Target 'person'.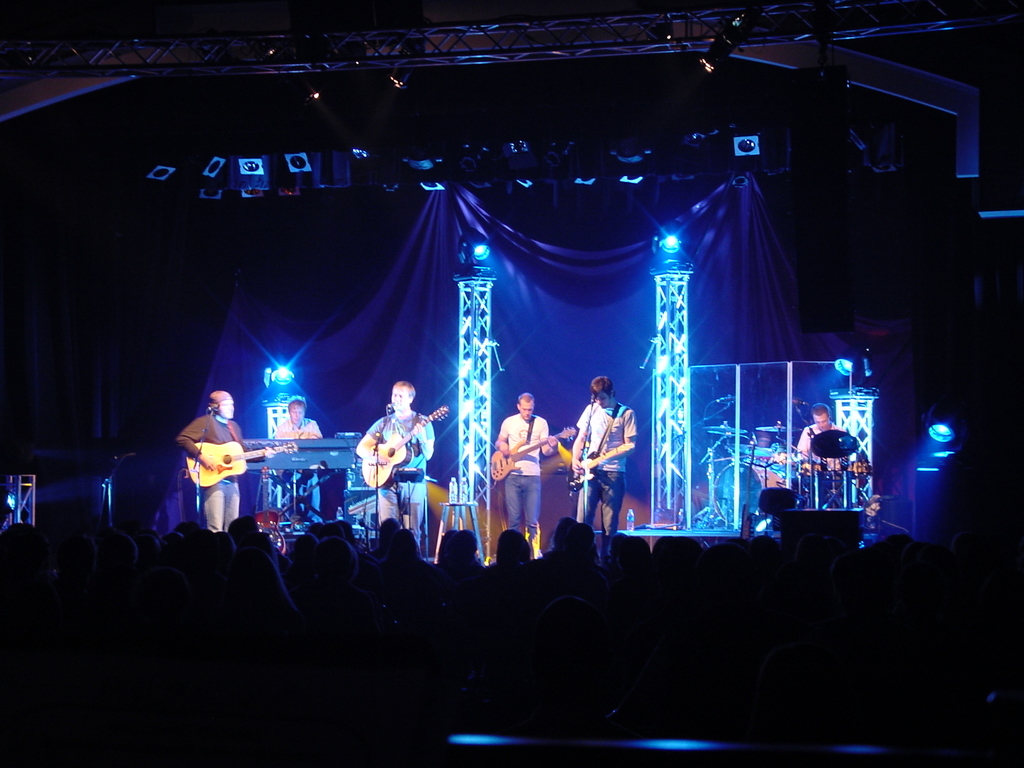
Target region: crop(1, 490, 1023, 767).
